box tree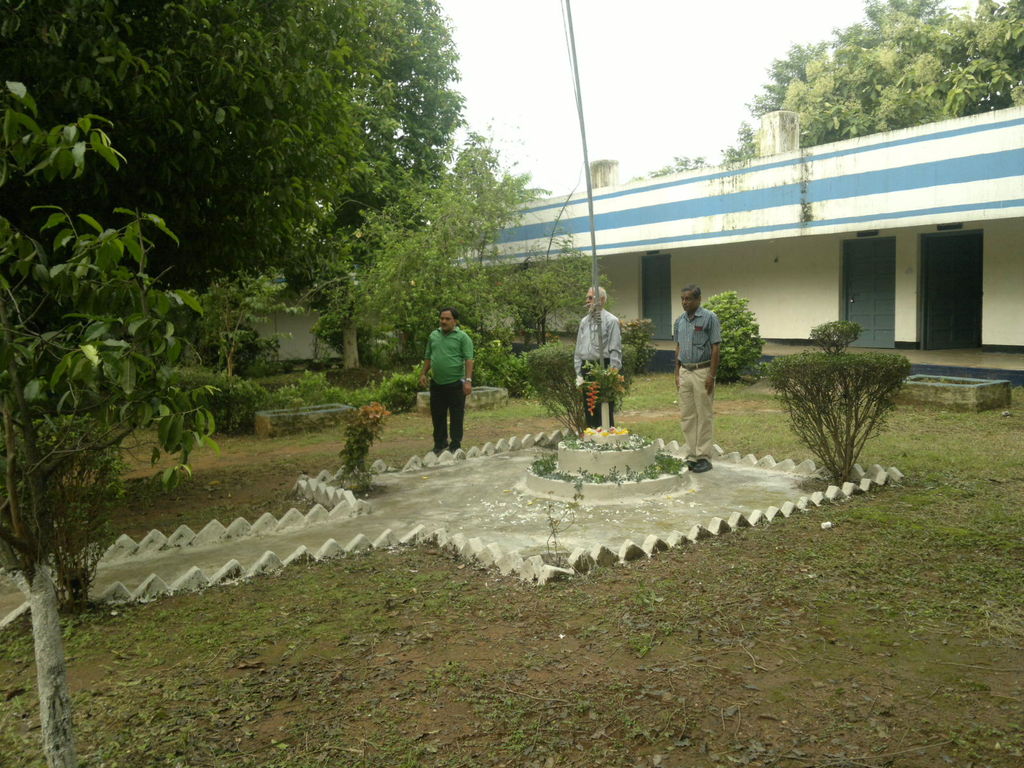
[x1=0, y1=0, x2=403, y2=362]
